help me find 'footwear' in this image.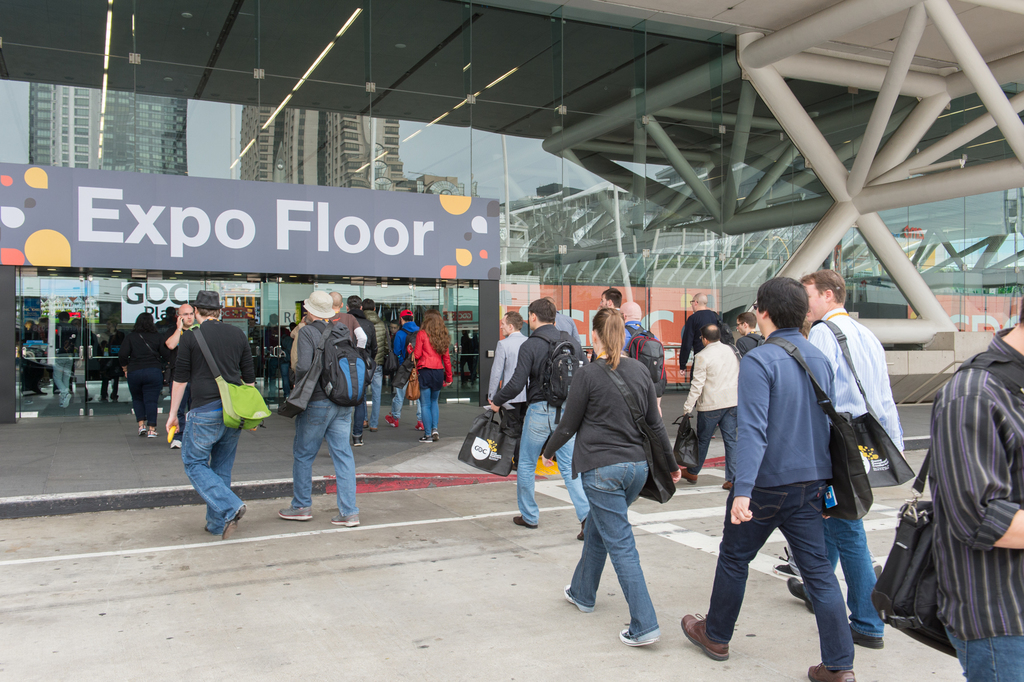
Found it: 350, 430, 364, 450.
